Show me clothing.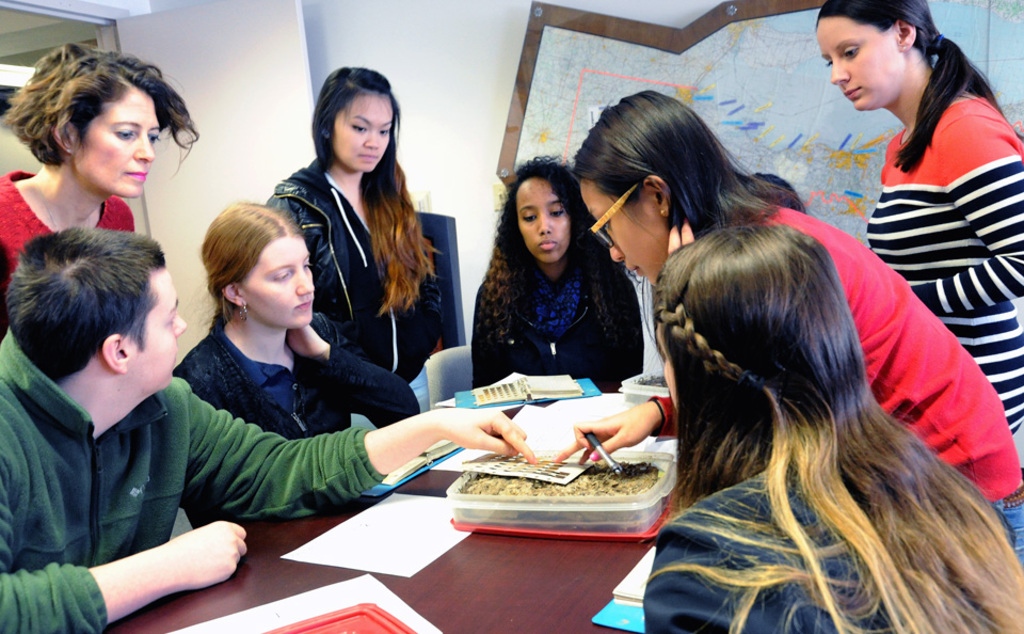
clothing is here: left=175, top=317, right=427, bottom=530.
